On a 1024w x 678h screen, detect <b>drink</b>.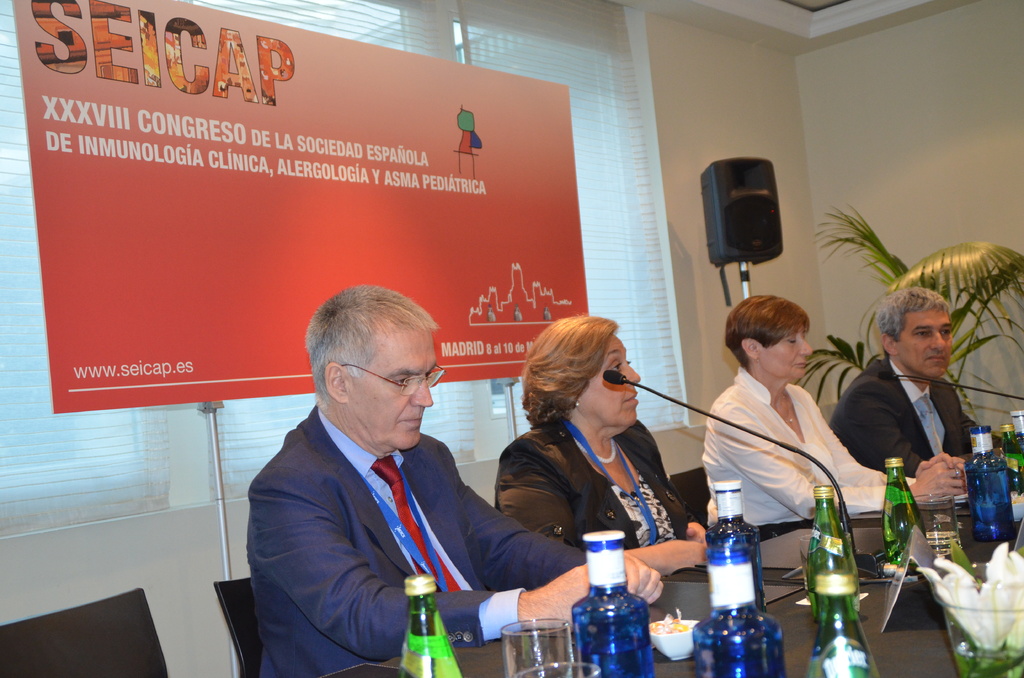
rect(400, 578, 461, 677).
